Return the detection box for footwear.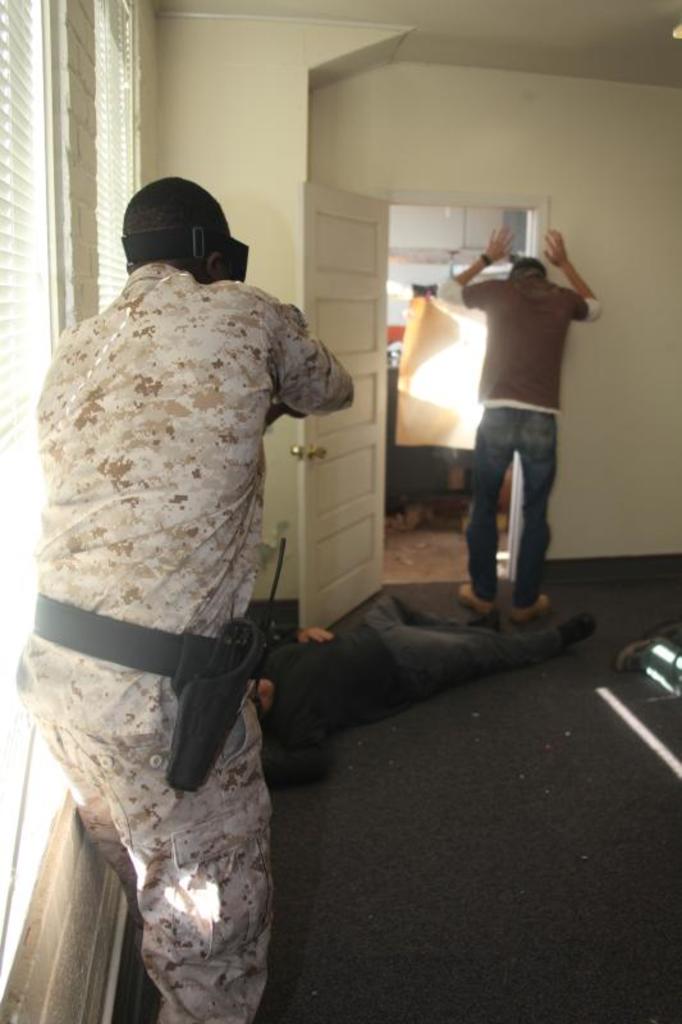
bbox(558, 607, 603, 654).
